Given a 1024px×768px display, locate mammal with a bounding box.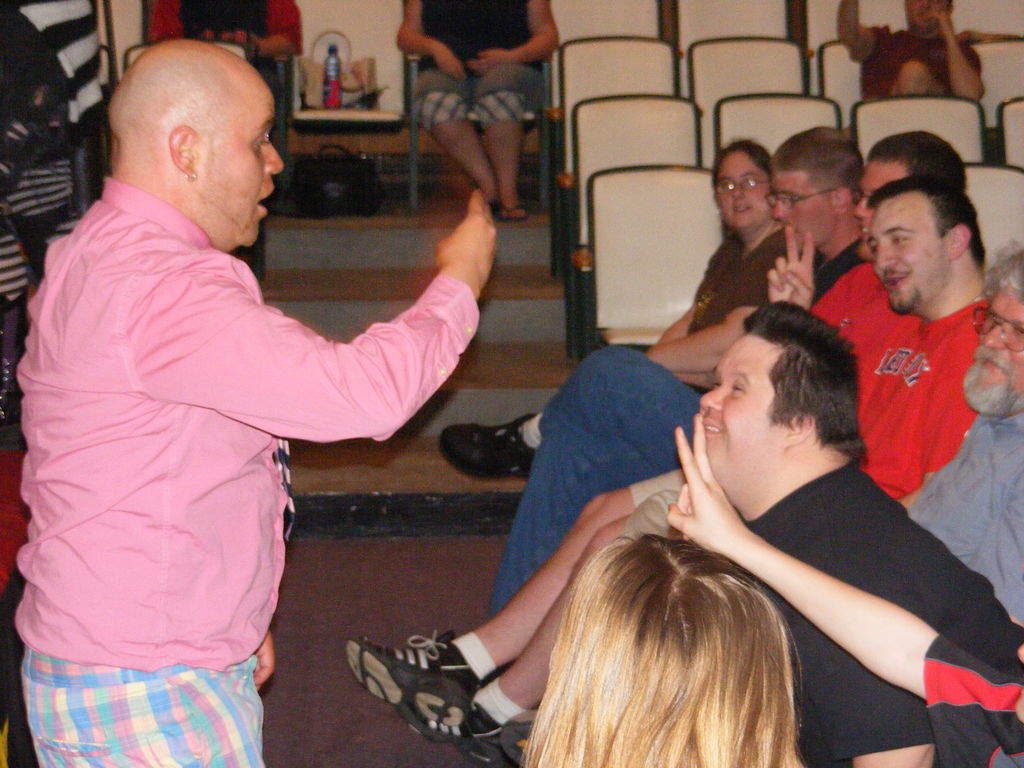
Located: [x1=392, y1=0, x2=562, y2=221].
